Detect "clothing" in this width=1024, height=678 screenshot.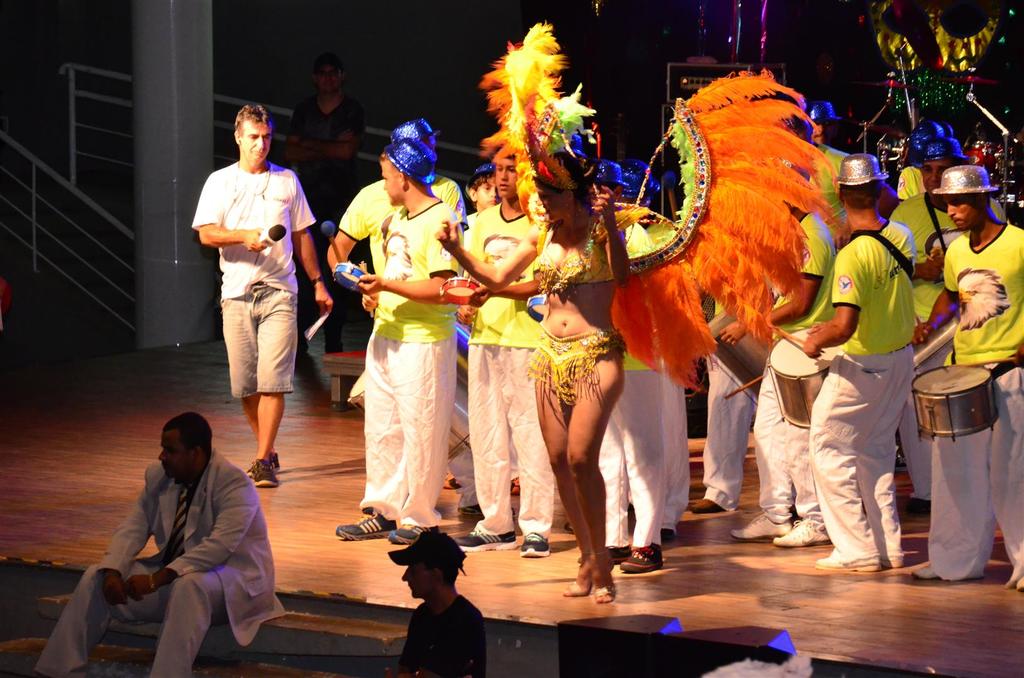
Detection: box=[286, 96, 367, 354].
